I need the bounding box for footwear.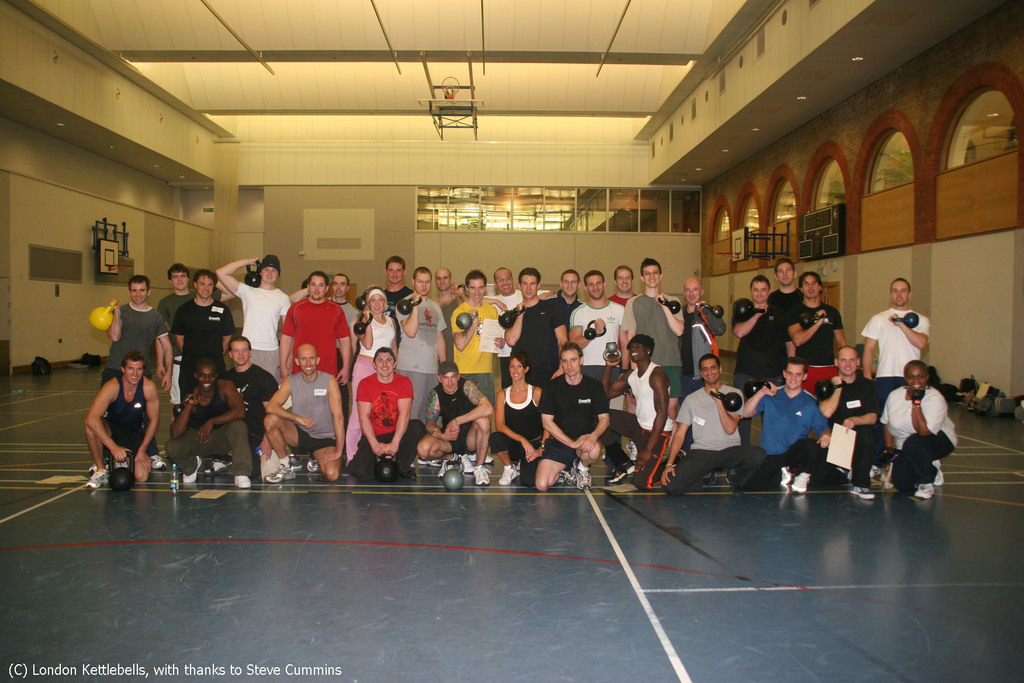
Here it is: box=[204, 459, 235, 474].
